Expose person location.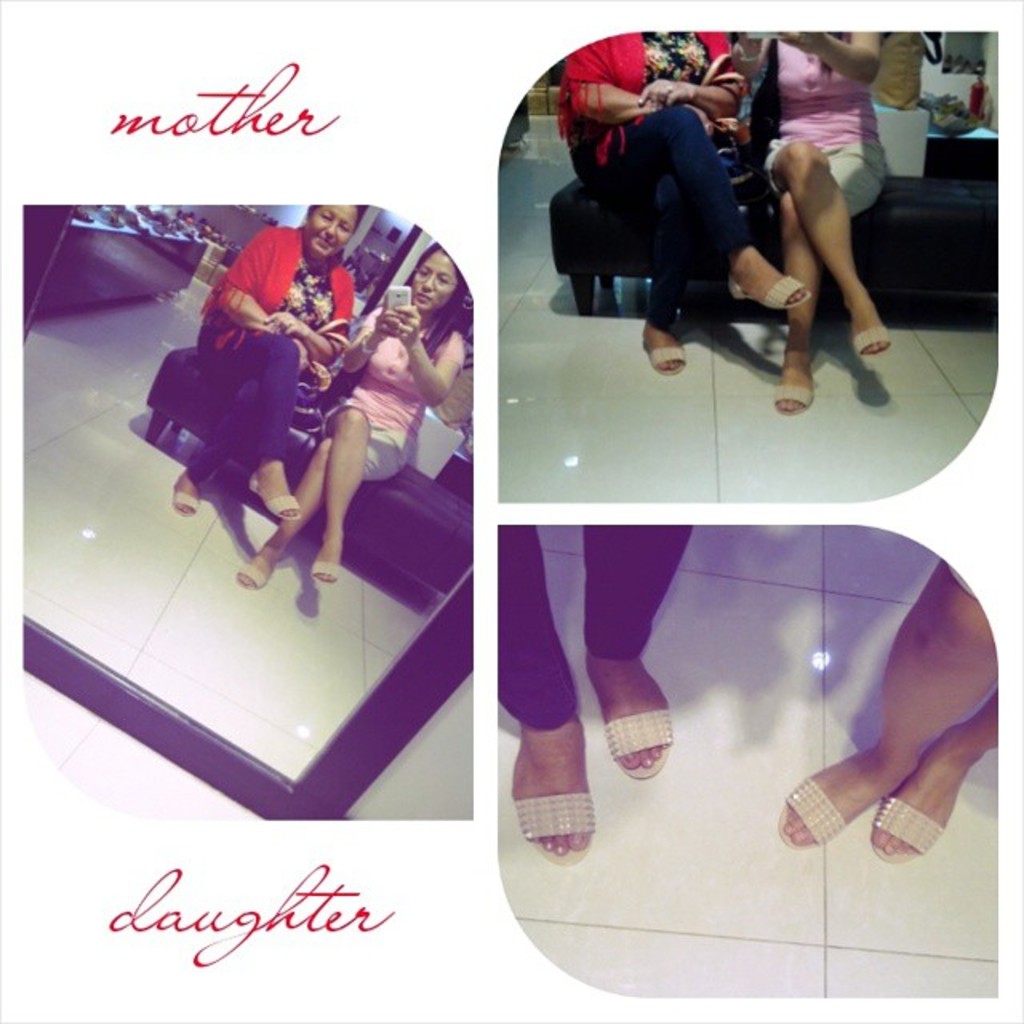
Exposed at box=[779, 557, 1000, 851].
